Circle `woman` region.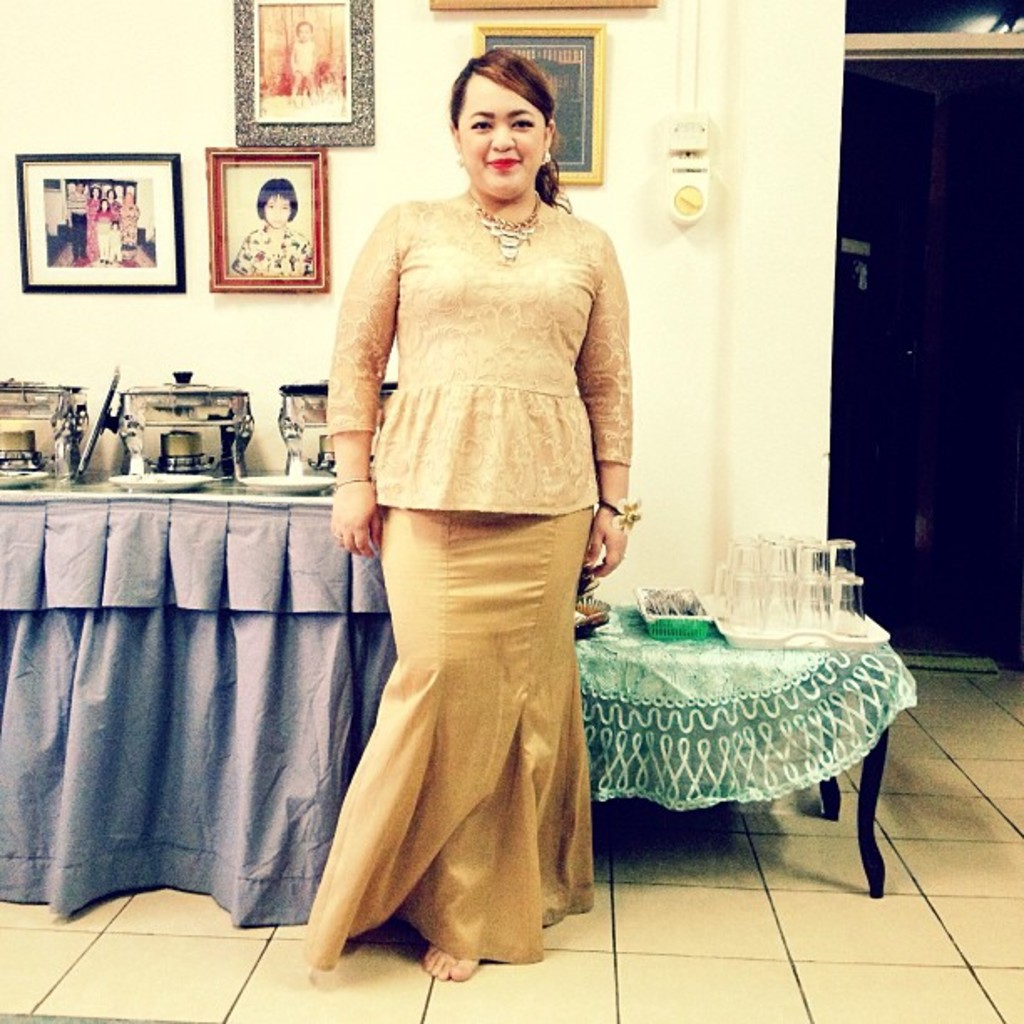
Region: x1=84 y1=187 x2=100 y2=264.
